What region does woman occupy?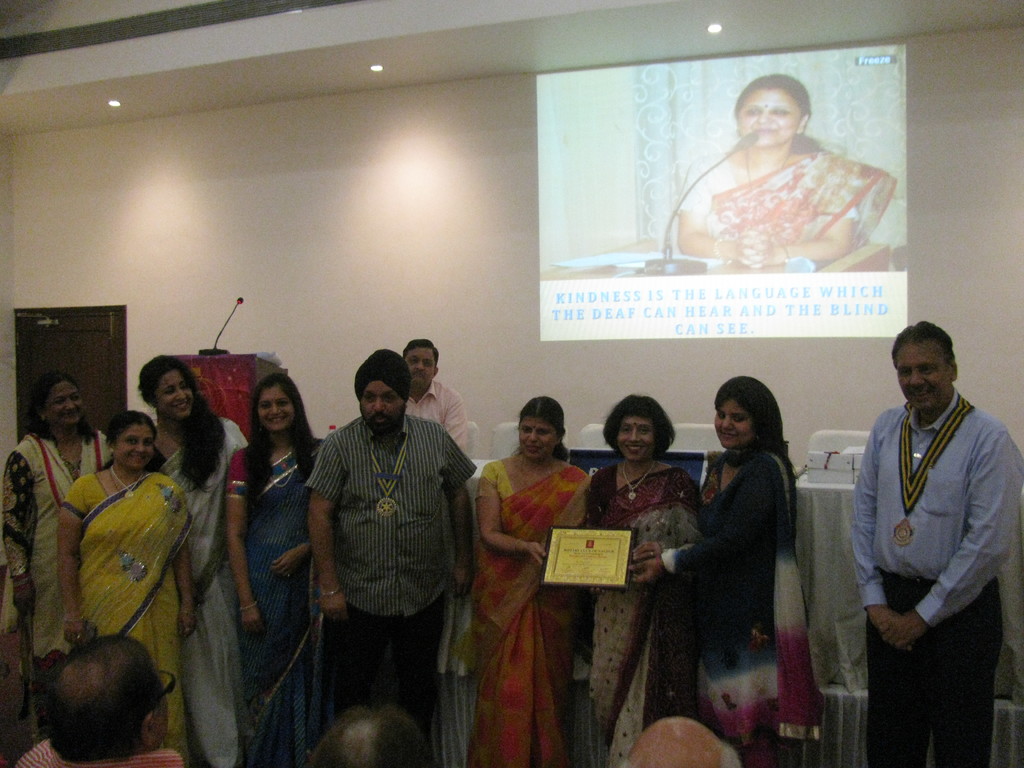
(x1=0, y1=376, x2=116, y2=739).
